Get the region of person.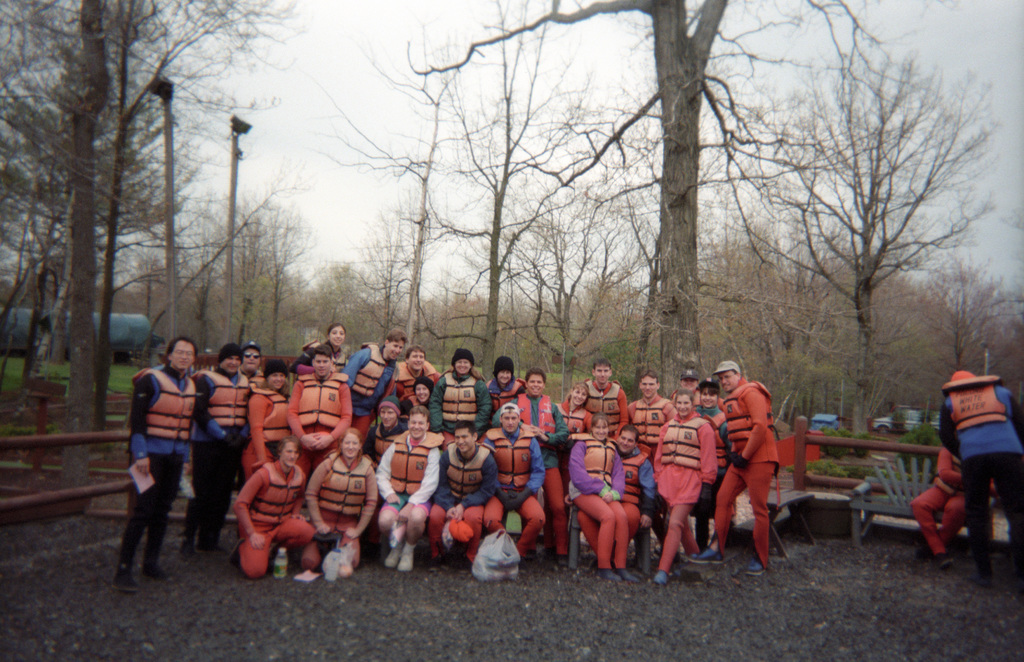
detection(116, 329, 195, 578).
